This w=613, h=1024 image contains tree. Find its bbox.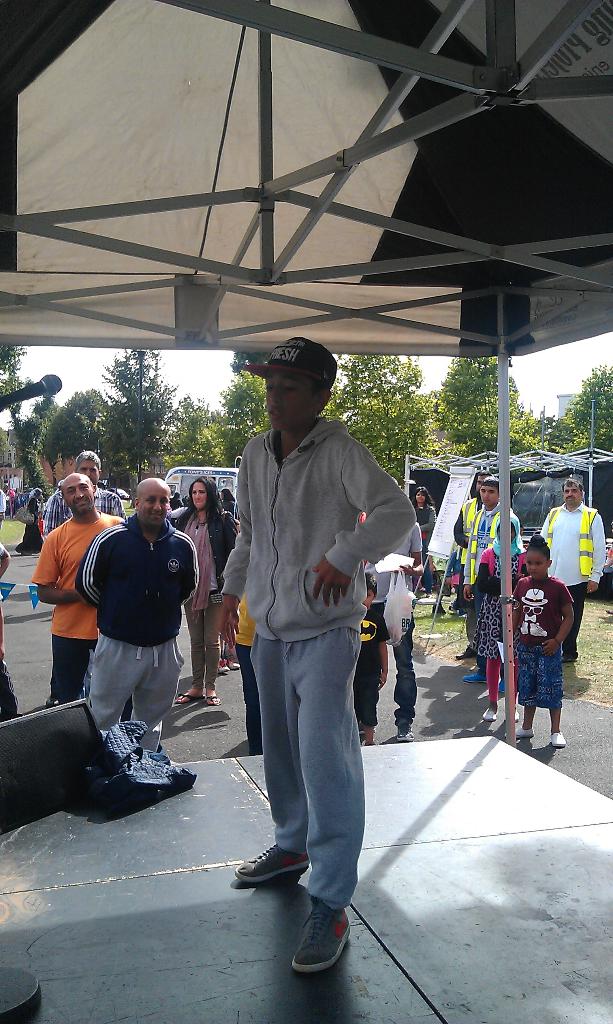
Rect(545, 364, 612, 456).
